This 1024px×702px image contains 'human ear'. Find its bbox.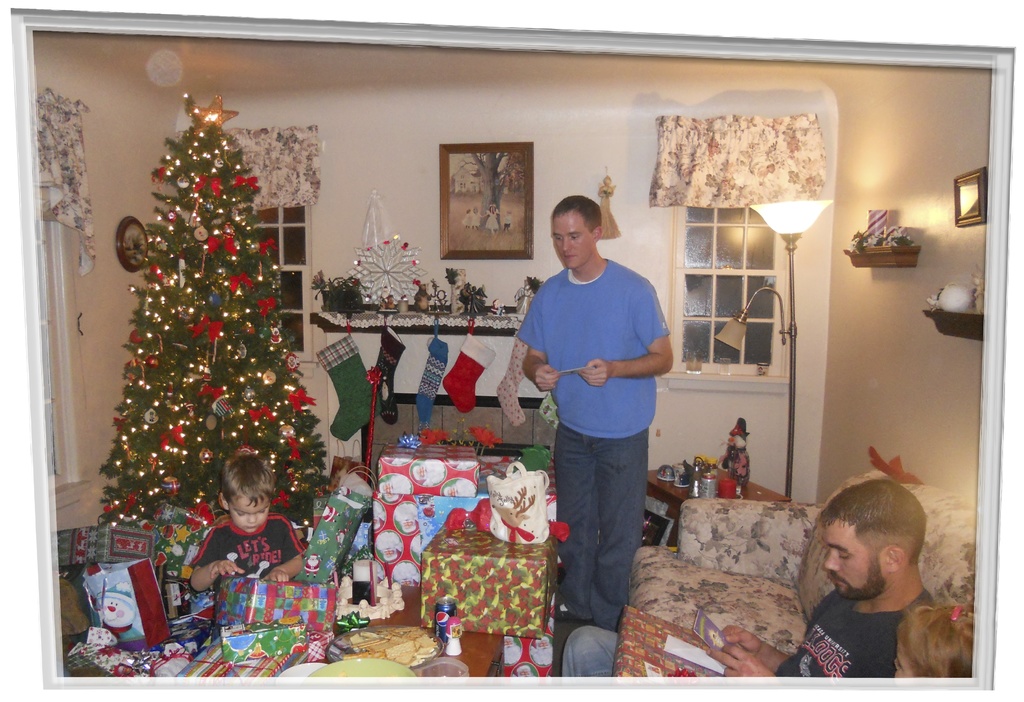
box(217, 491, 231, 510).
